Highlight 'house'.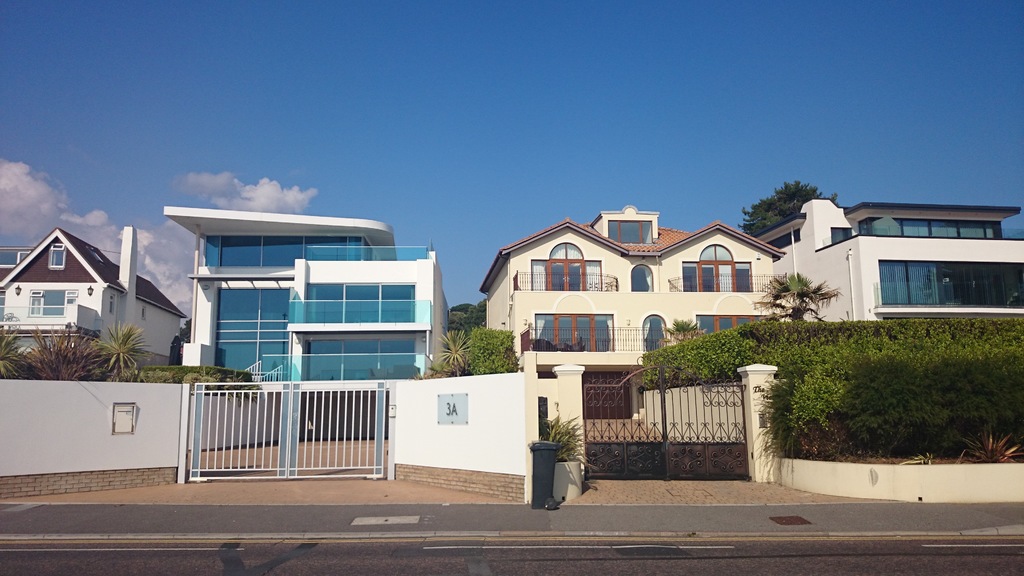
Highlighted region: <bbox>161, 211, 534, 504</bbox>.
